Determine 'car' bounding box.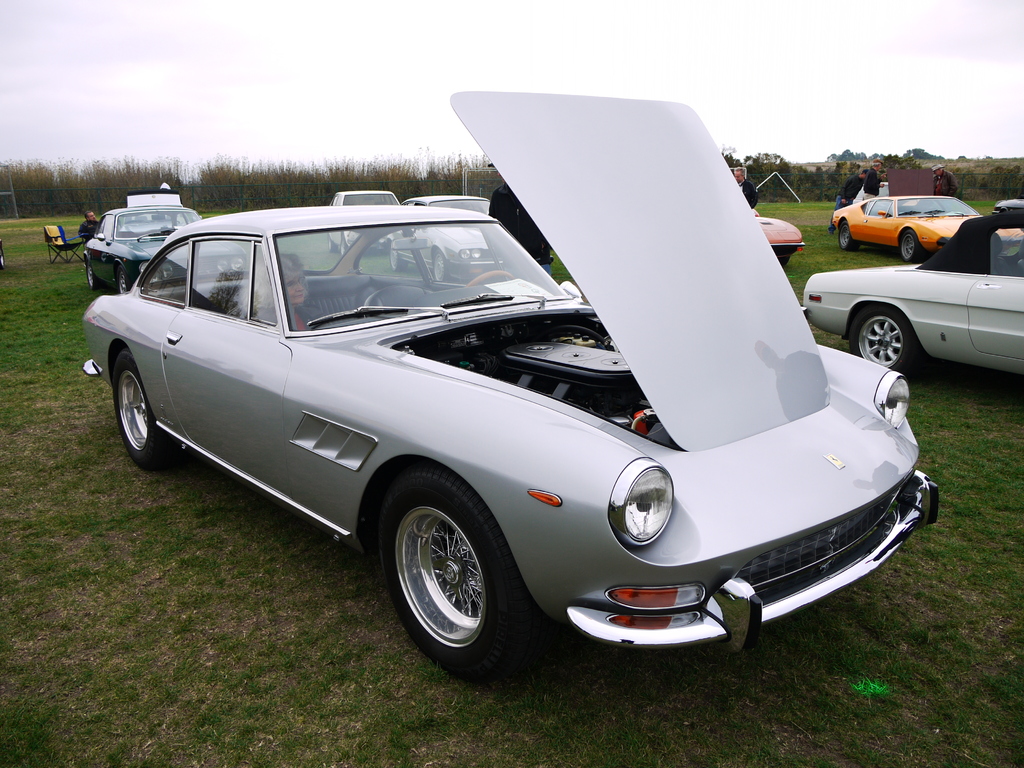
Determined: (x1=77, y1=199, x2=242, y2=296).
